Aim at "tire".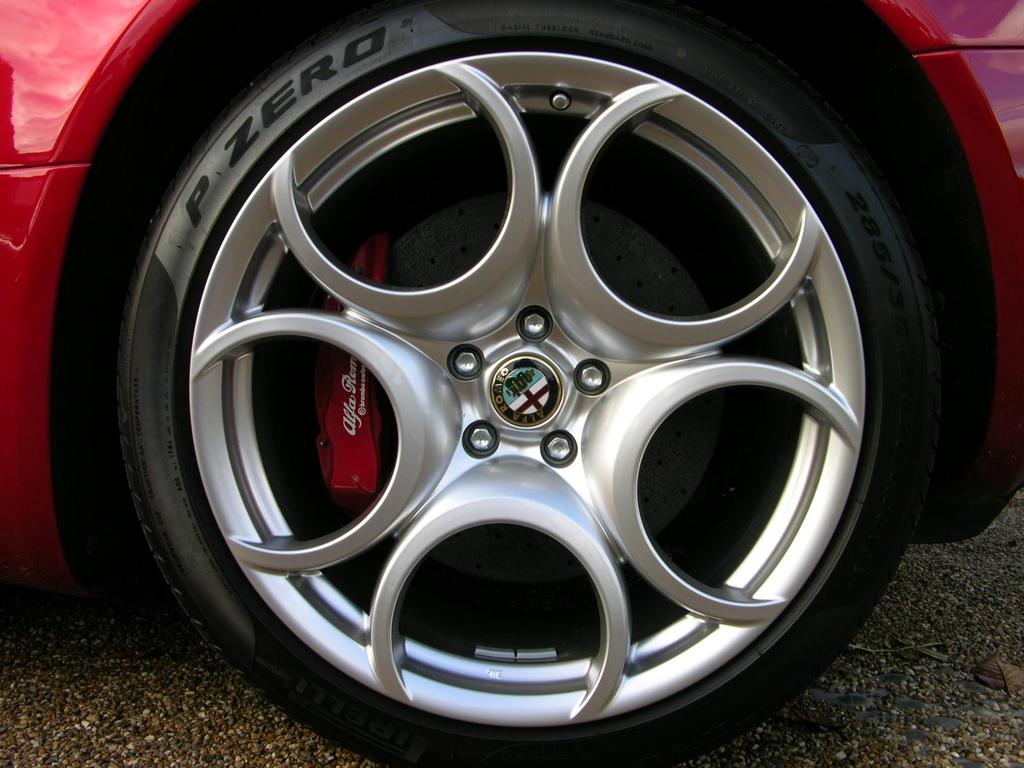
Aimed at detection(171, 15, 576, 636).
